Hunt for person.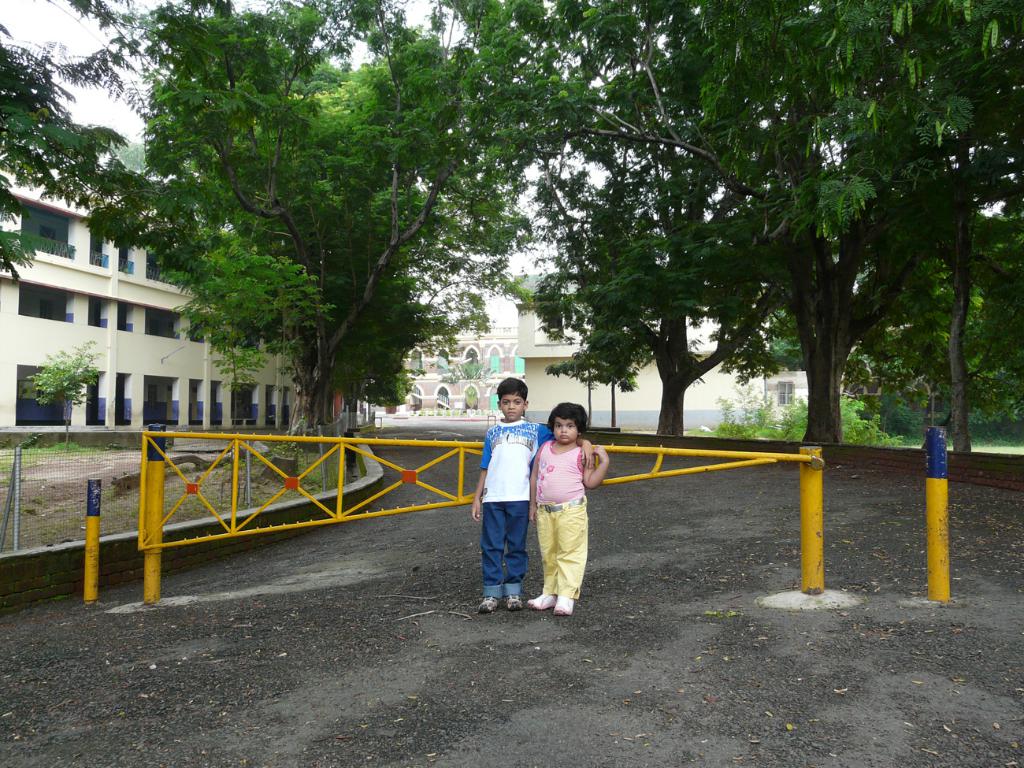
Hunted down at <region>471, 388, 545, 622</region>.
